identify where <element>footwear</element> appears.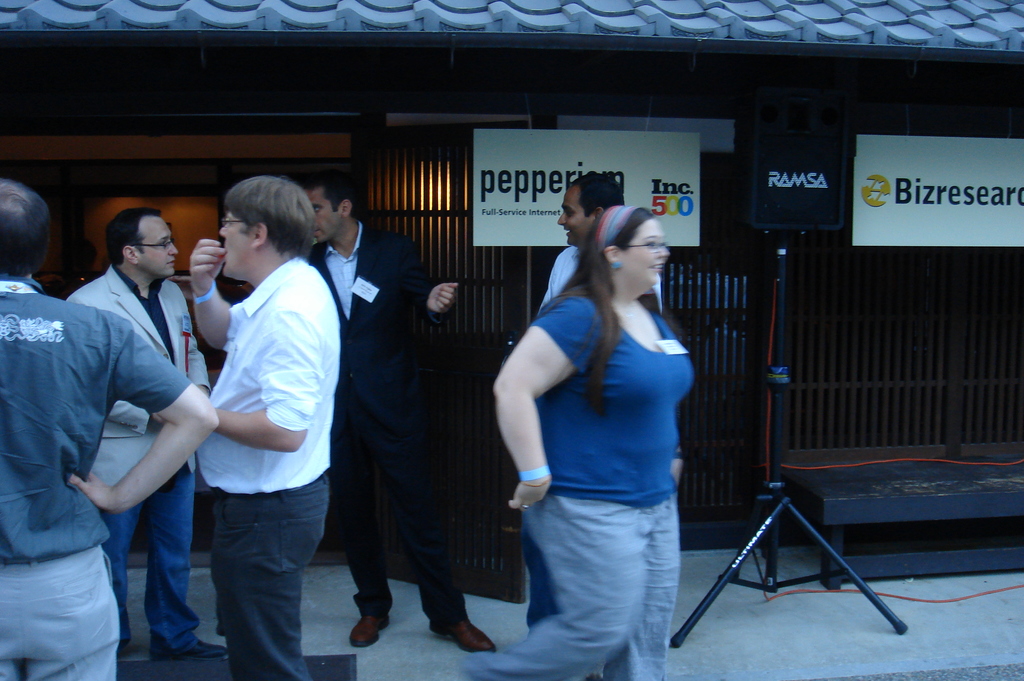
Appears at bbox(348, 609, 392, 648).
